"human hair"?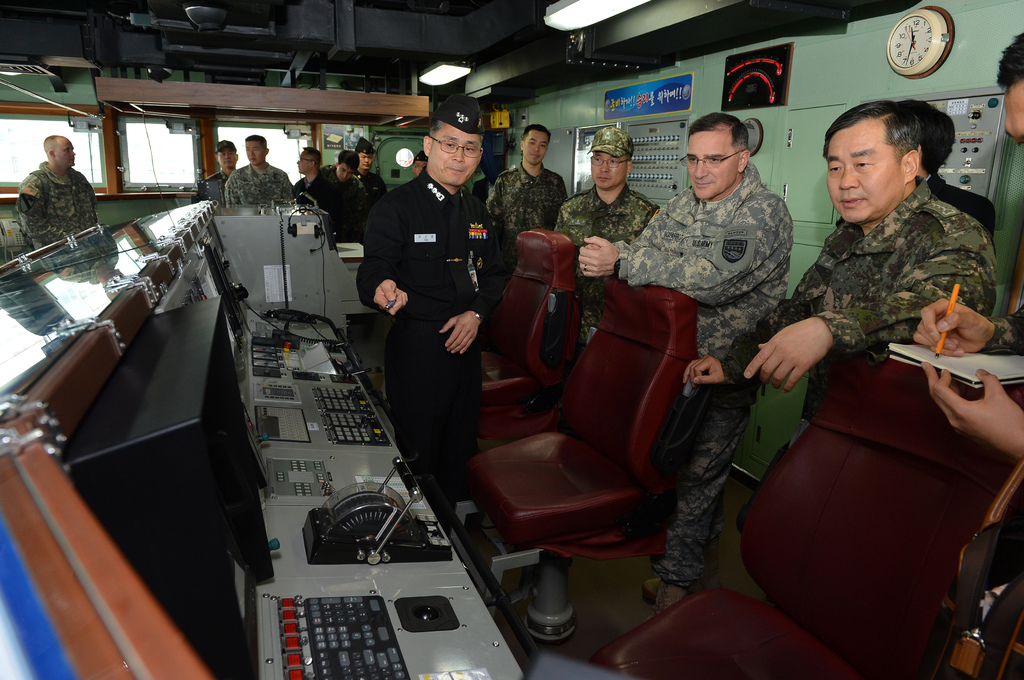
bbox=[522, 123, 551, 145]
